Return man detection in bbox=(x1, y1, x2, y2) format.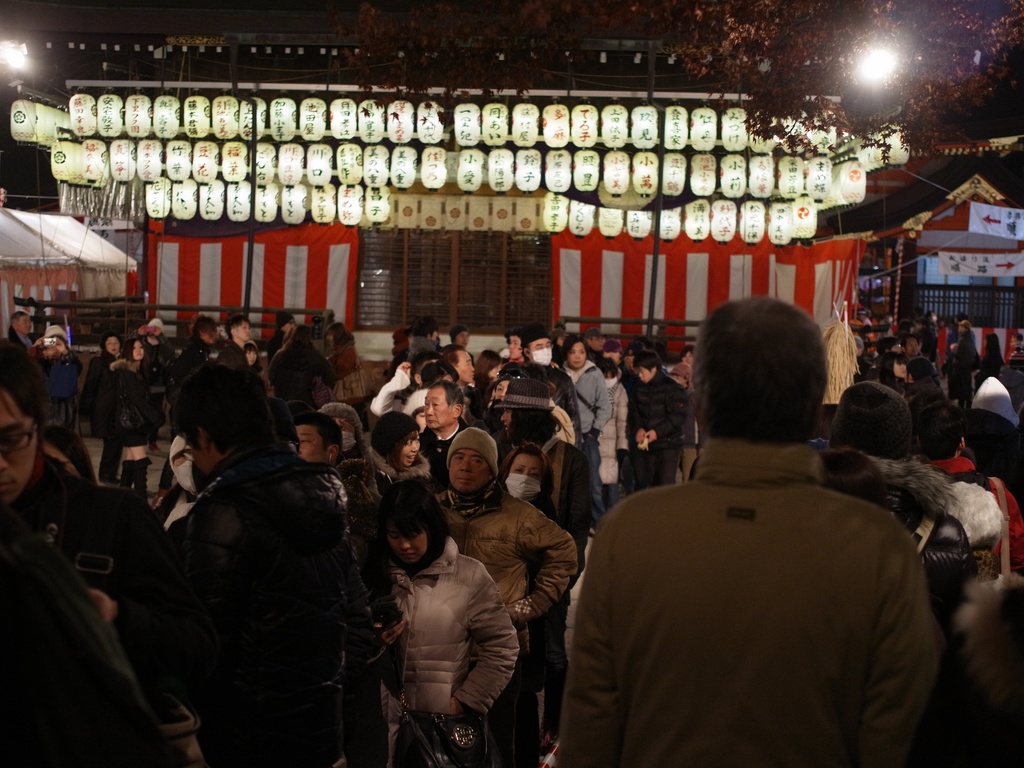
bbox=(519, 326, 577, 458).
